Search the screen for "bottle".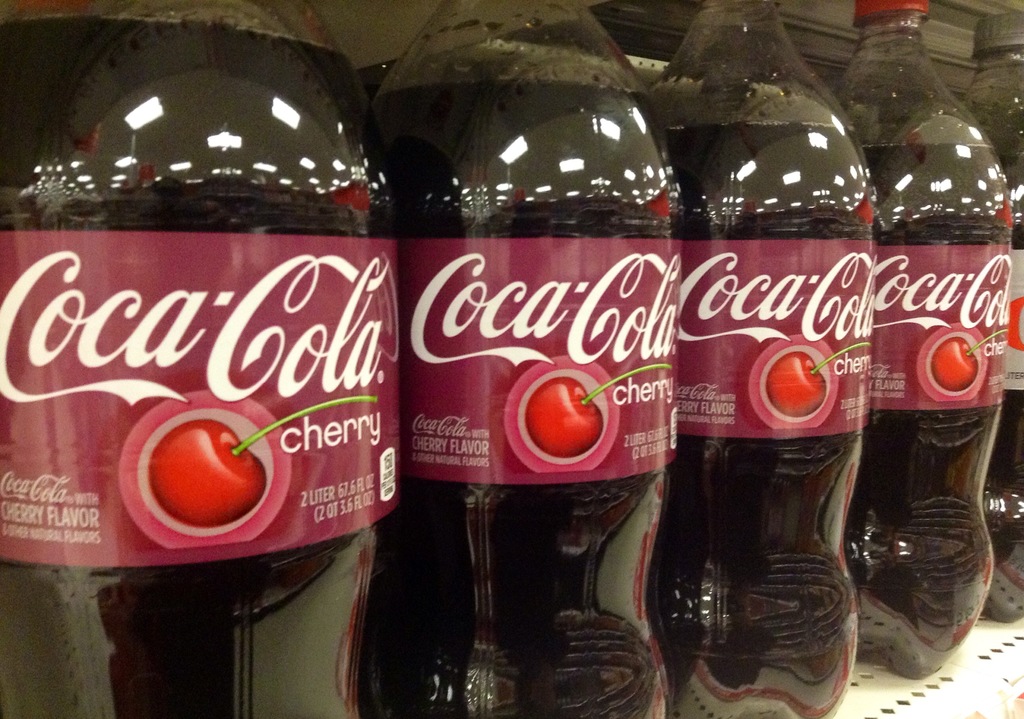
Found at bbox=[856, 29, 1006, 676].
